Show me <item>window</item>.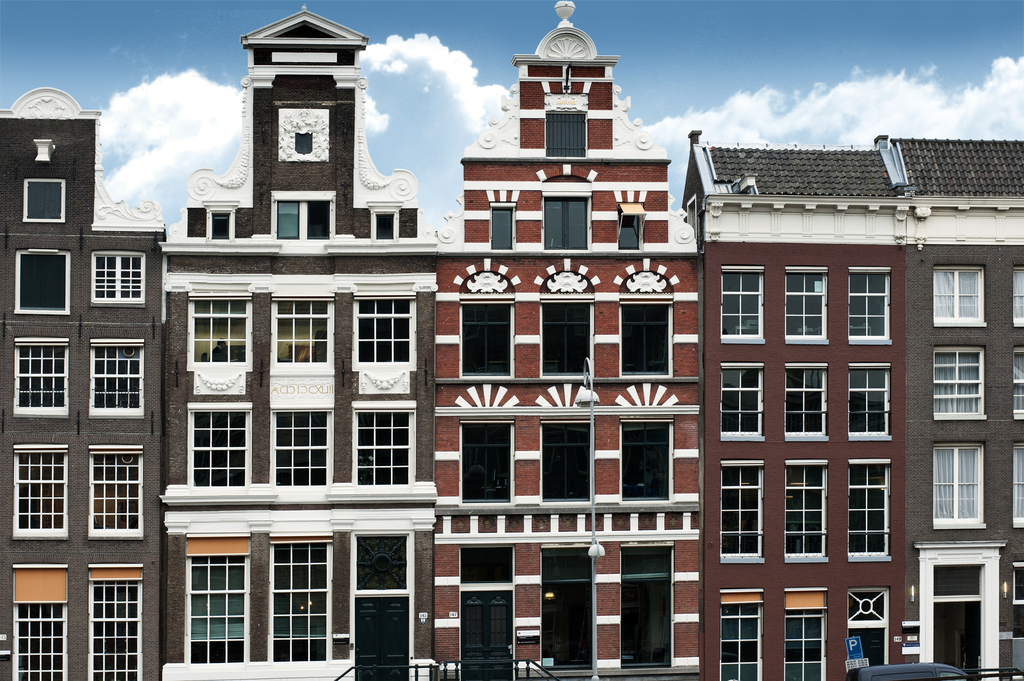
<item>window</item> is here: (541,104,588,156).
